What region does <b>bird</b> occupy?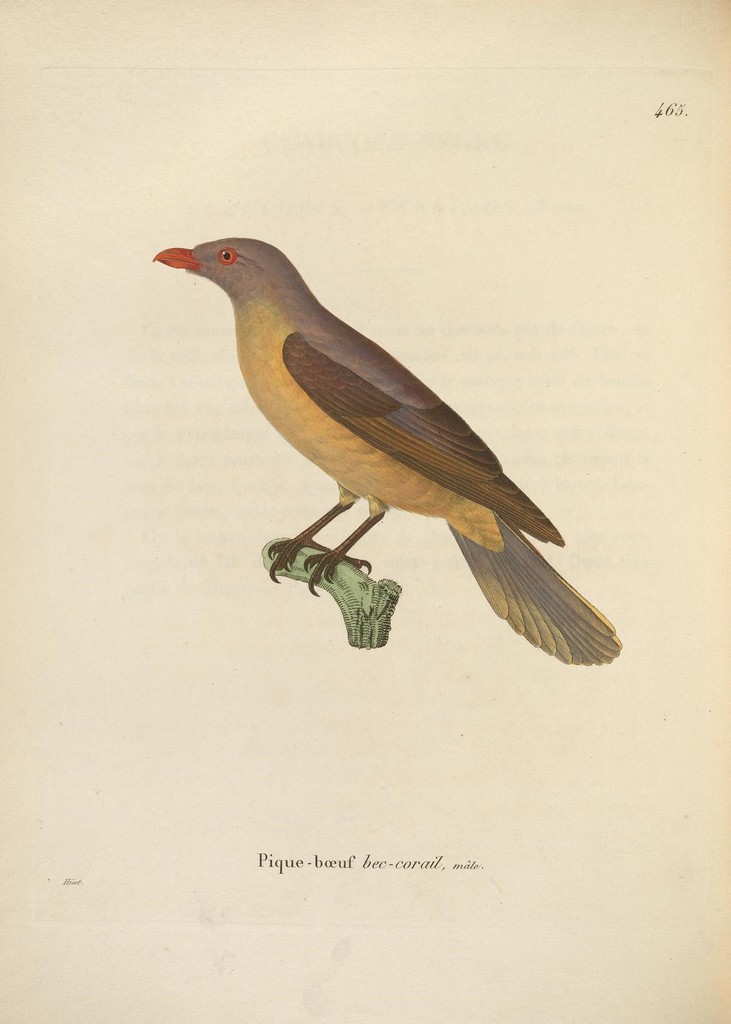
select_region(132, 242, 612, 645).
